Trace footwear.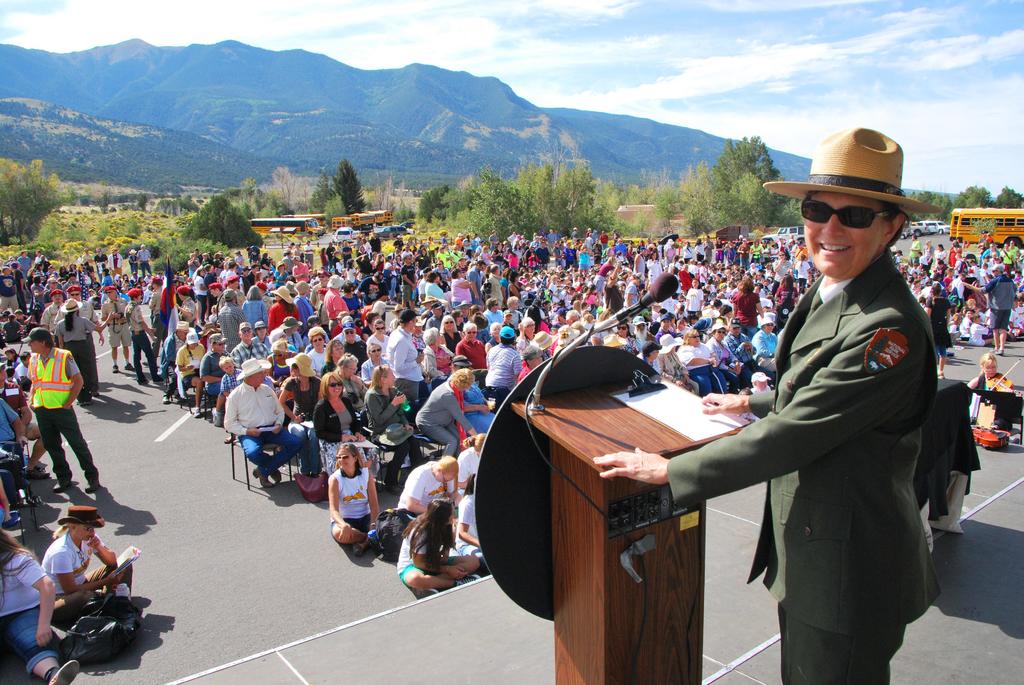
Traced to (53,480,68,491).
